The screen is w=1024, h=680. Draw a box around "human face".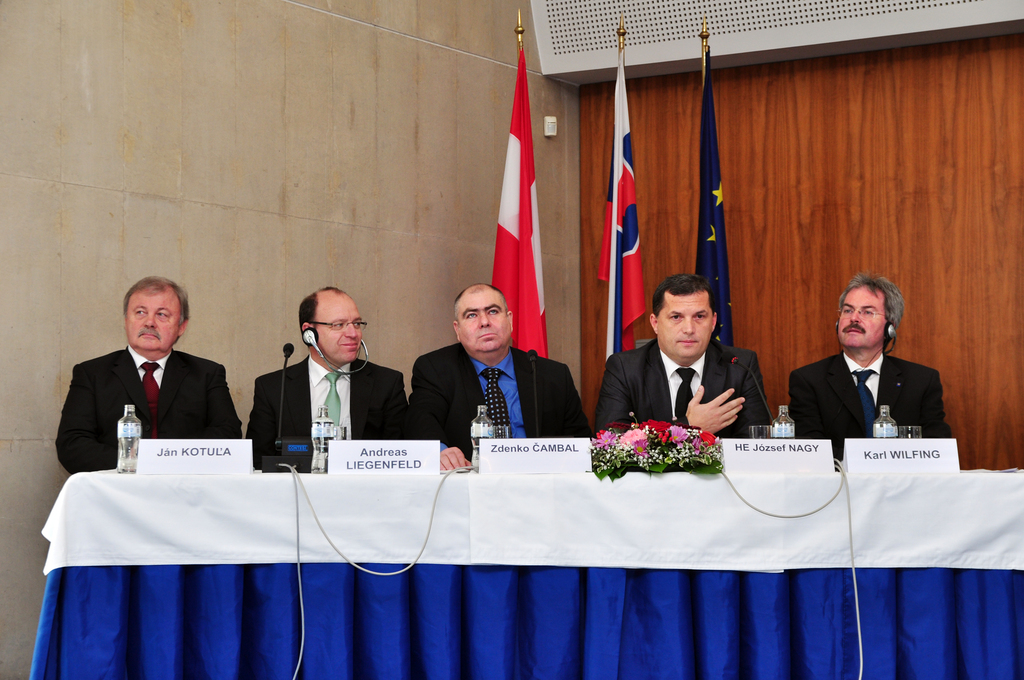
locate(660, 296, 710, 362).
